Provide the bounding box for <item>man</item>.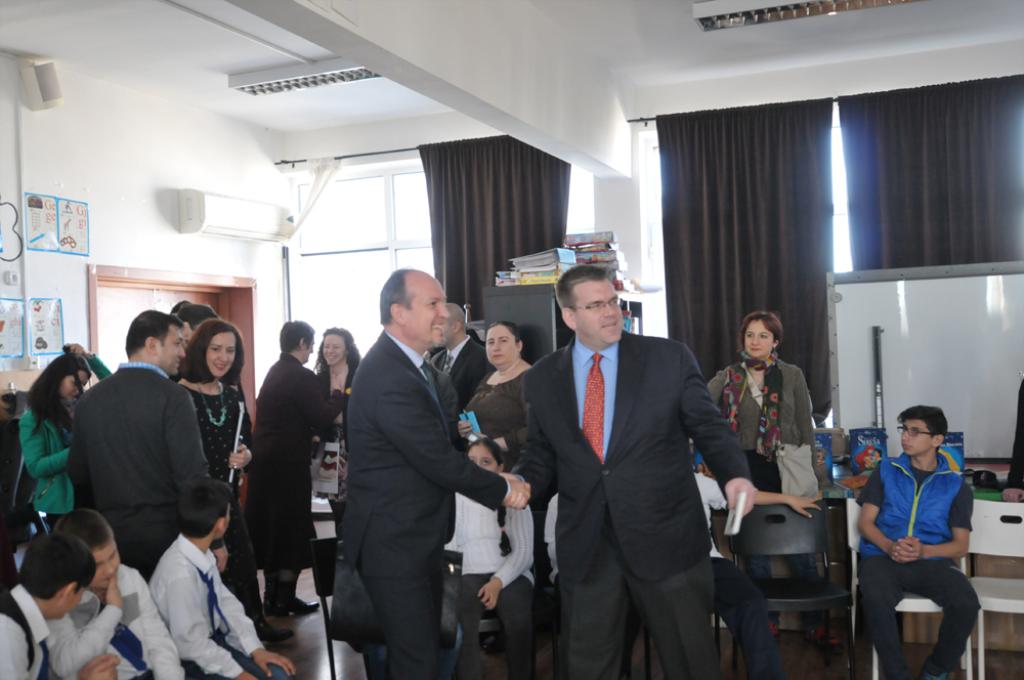
box=[62, 306, 228, 581].
